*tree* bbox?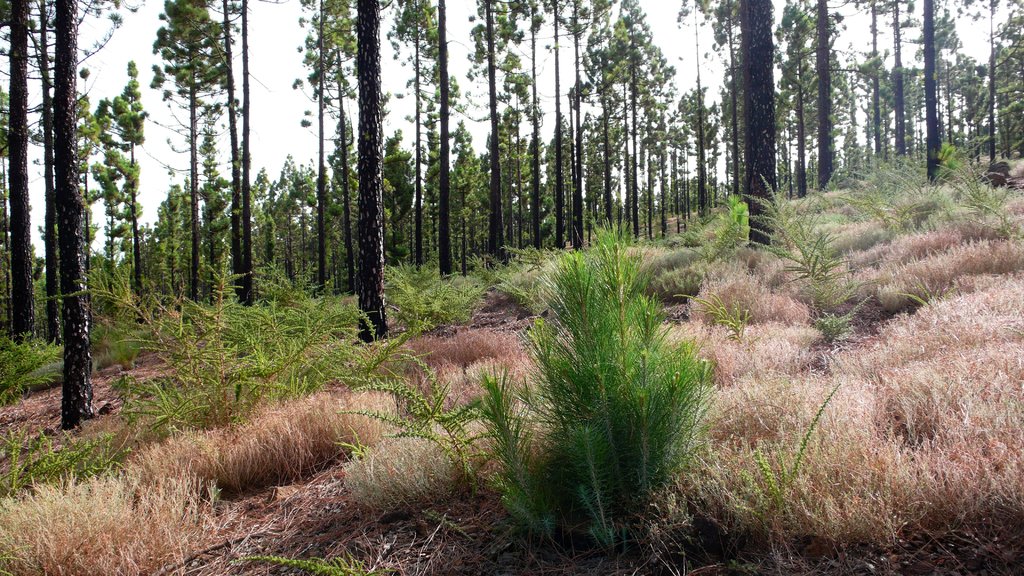
[424, 4, 464, 292]
